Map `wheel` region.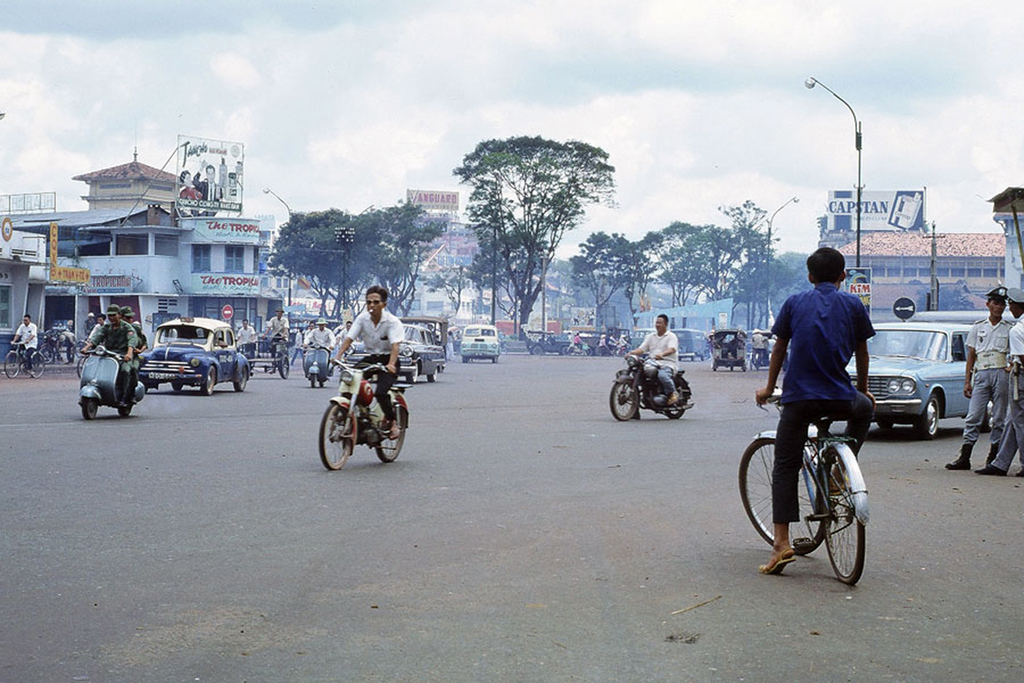
Mapped to <bbox>405, 358, 422, 384</bbox>.
